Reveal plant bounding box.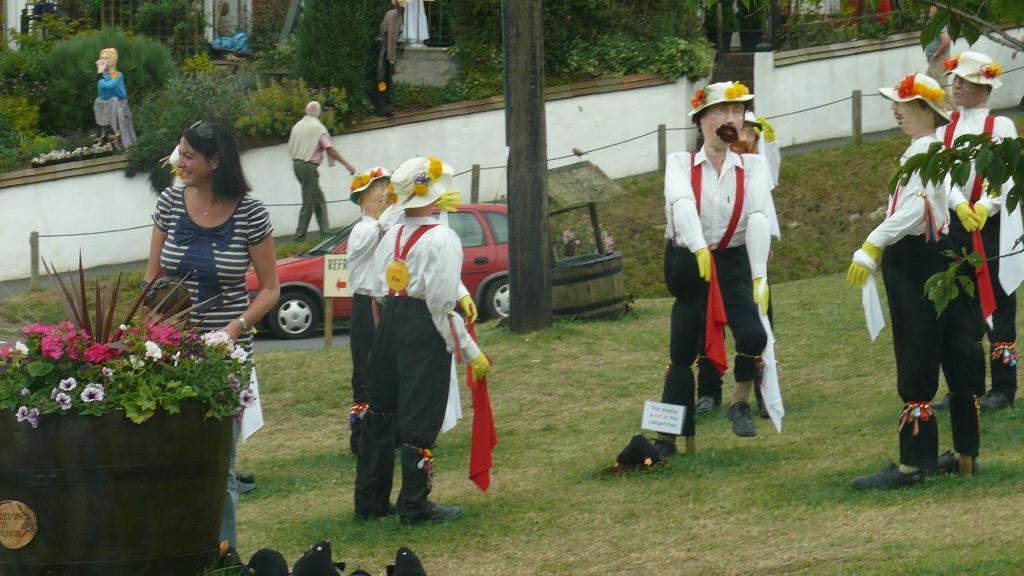
Revealed: 0, 234, 252, 532.
